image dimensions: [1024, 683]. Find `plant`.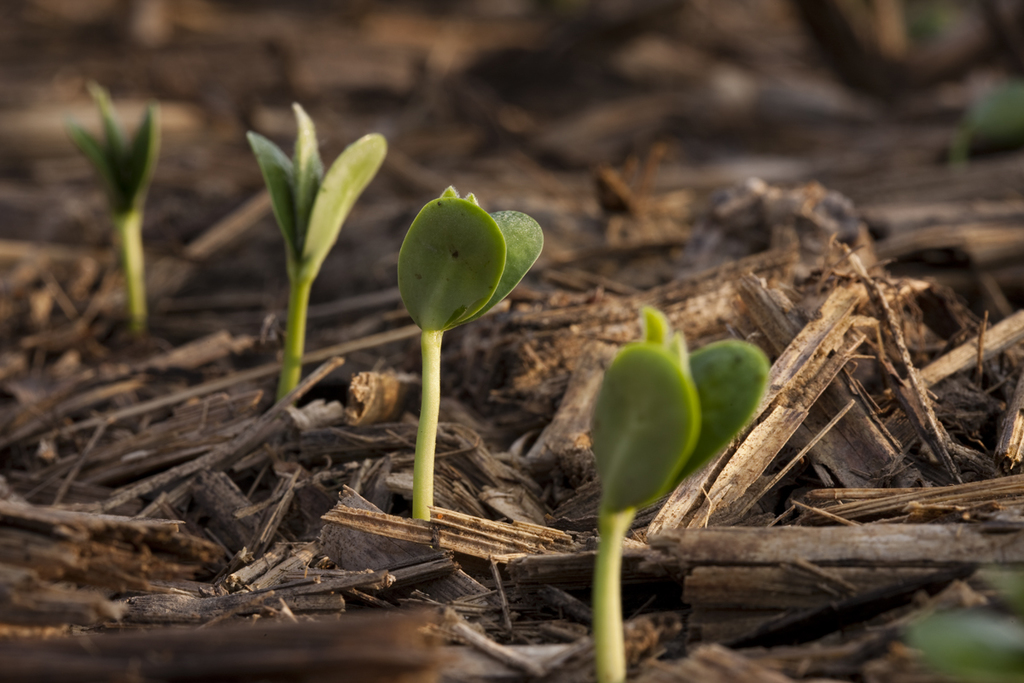
900/573/1022/682.
